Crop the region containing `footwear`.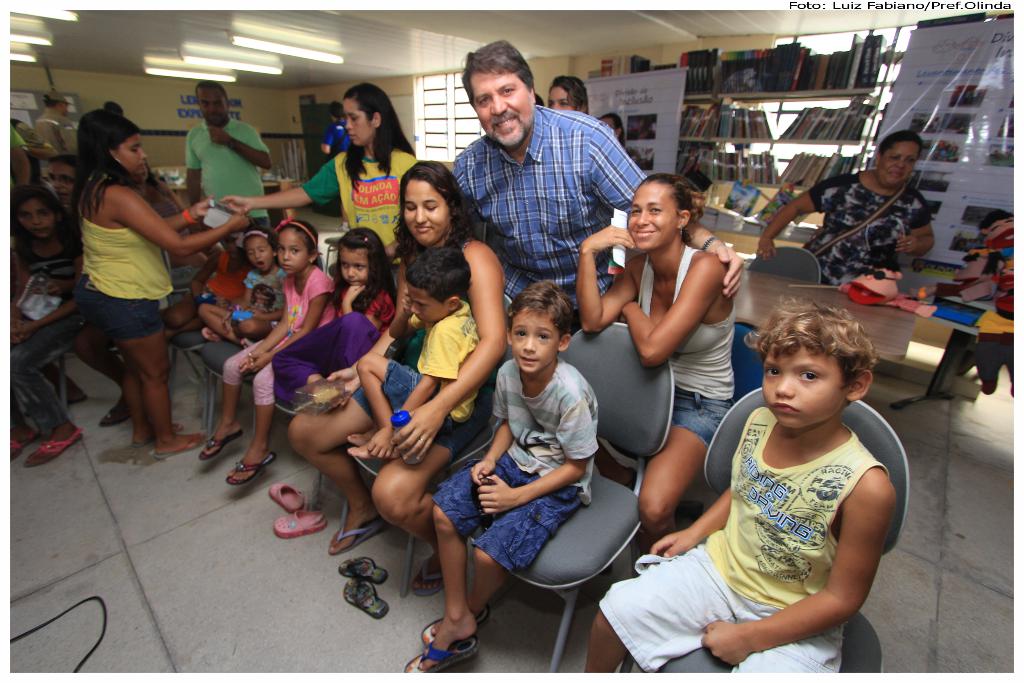
Crop region: 403/639/479/672.
